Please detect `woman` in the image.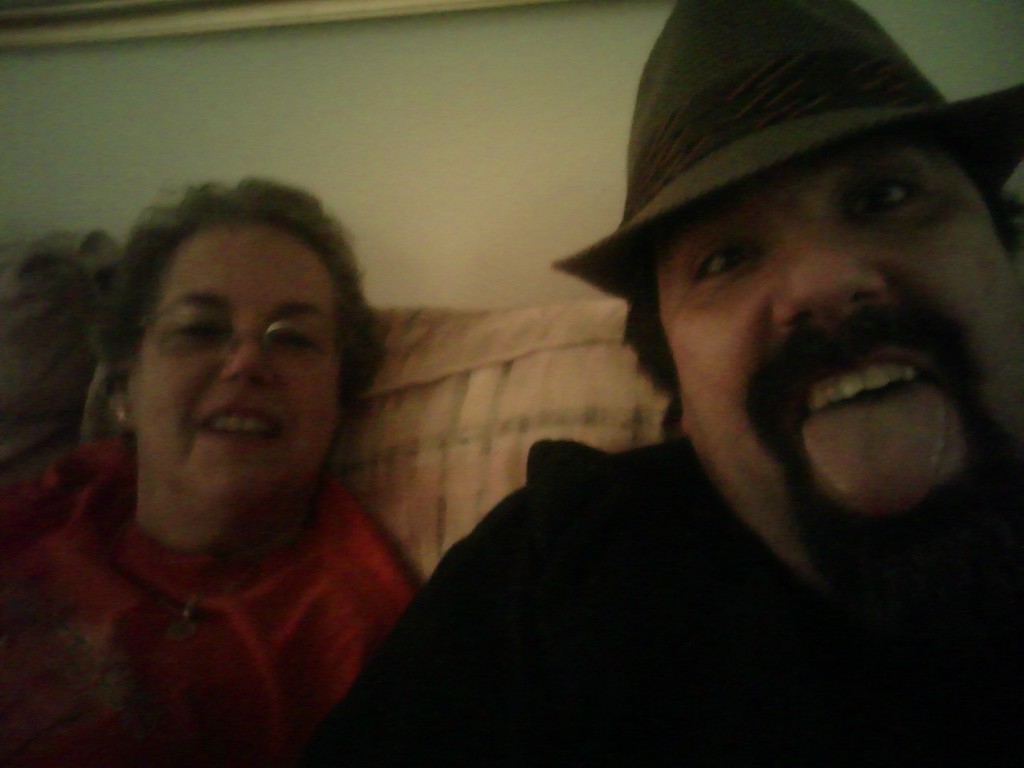
BBox(10, 153, 444, 767).
